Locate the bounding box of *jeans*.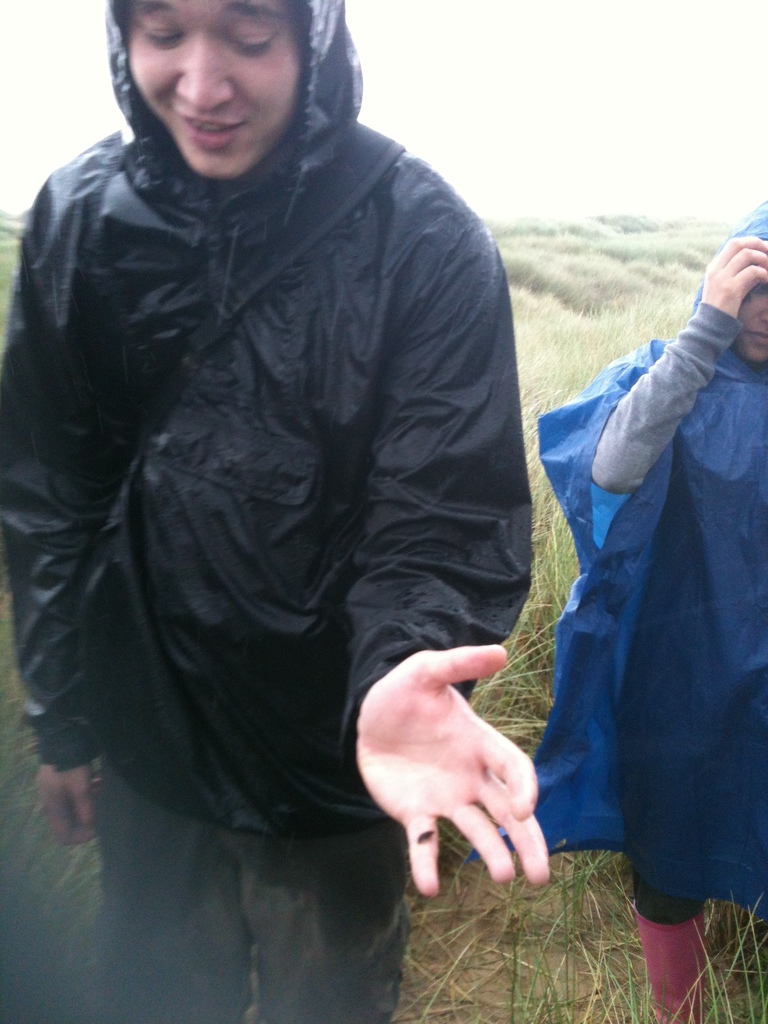
Bounding box: Rect(88, 788, 410, 1023).
